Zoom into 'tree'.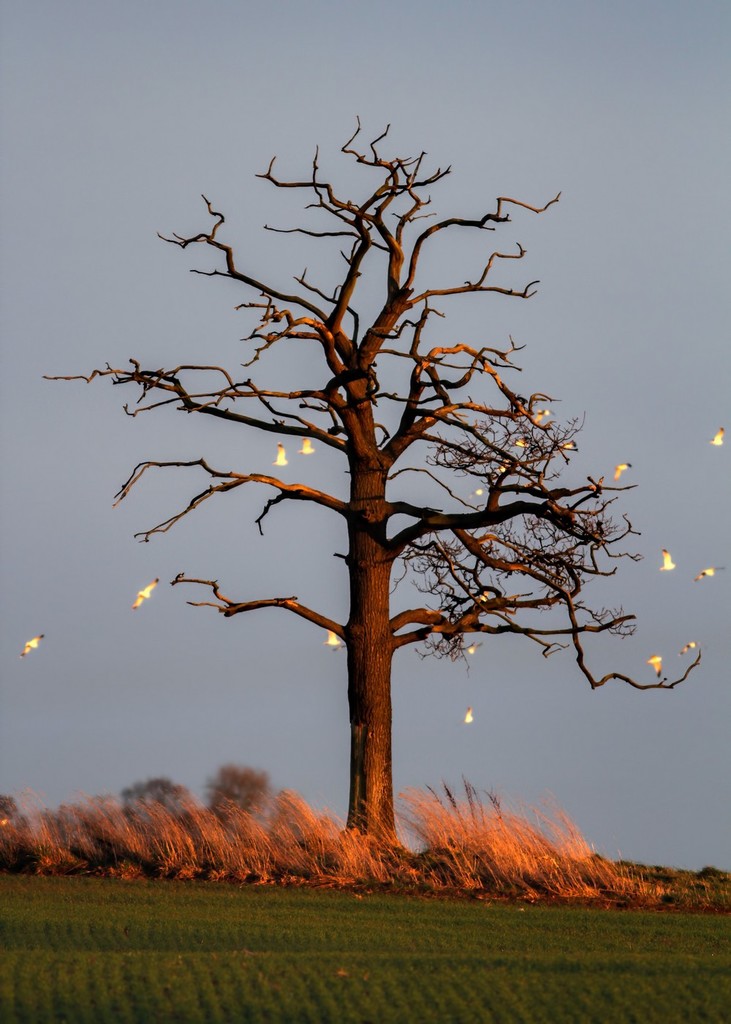
Zoom target: detection(27, 114, 713, 895).
